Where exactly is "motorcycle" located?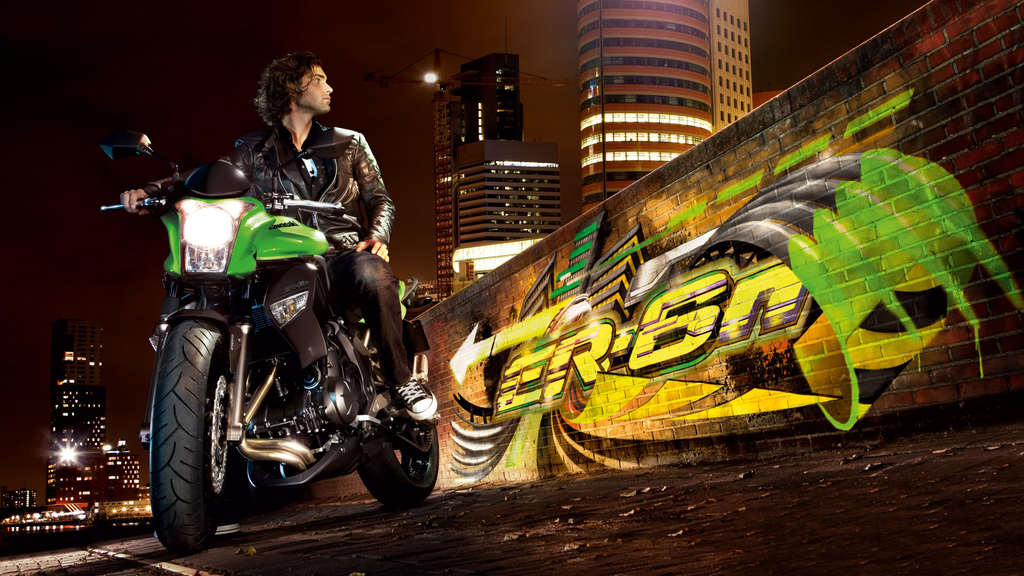
Its bounding box is [left=100, top=131, right=438, bottom=551].
